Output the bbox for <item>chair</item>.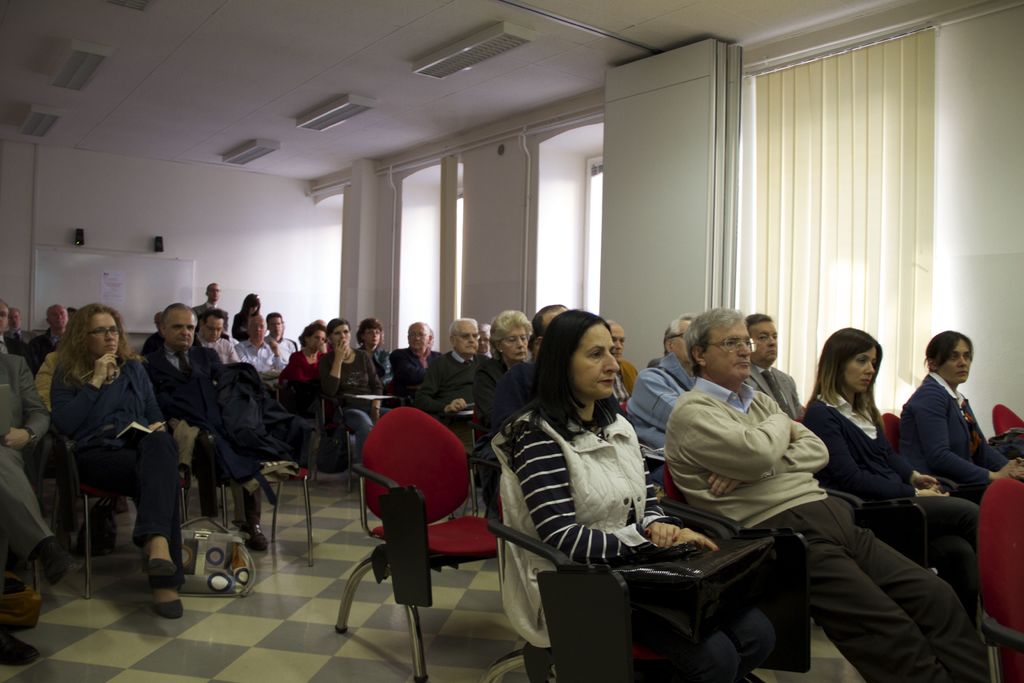
29/399/181/603.
